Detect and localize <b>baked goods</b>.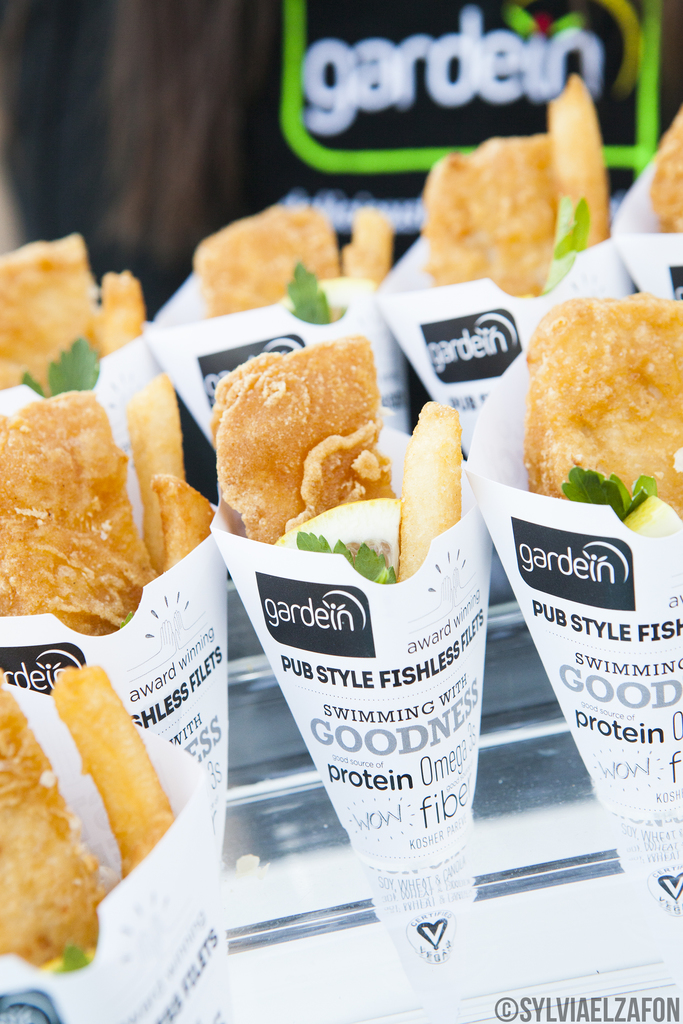
Localized at x1=415, y1=136, x2=555, y2=297.
